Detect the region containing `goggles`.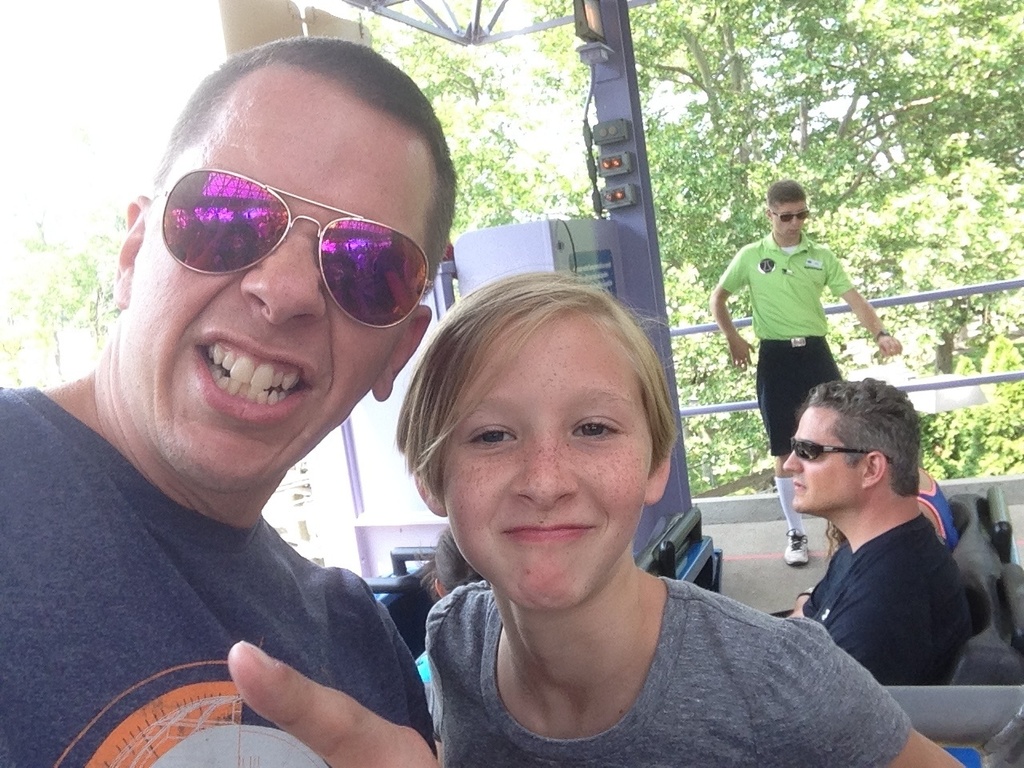
[771, 202, 813, 224].
